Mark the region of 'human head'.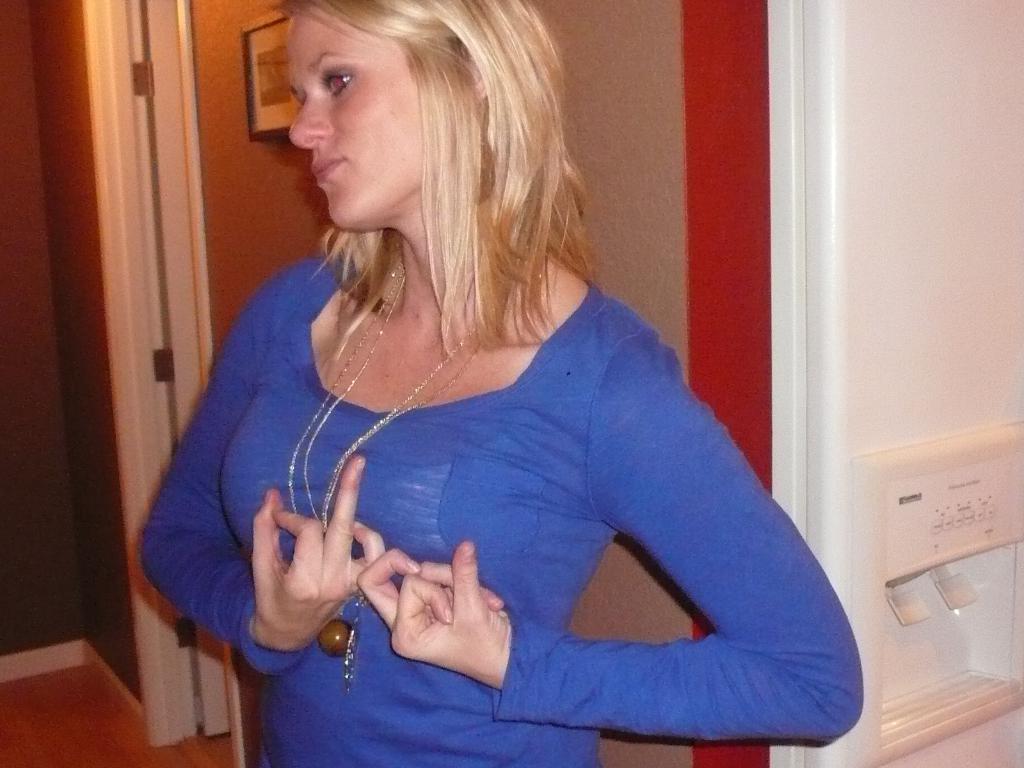
Region: 264:7:500:233.
